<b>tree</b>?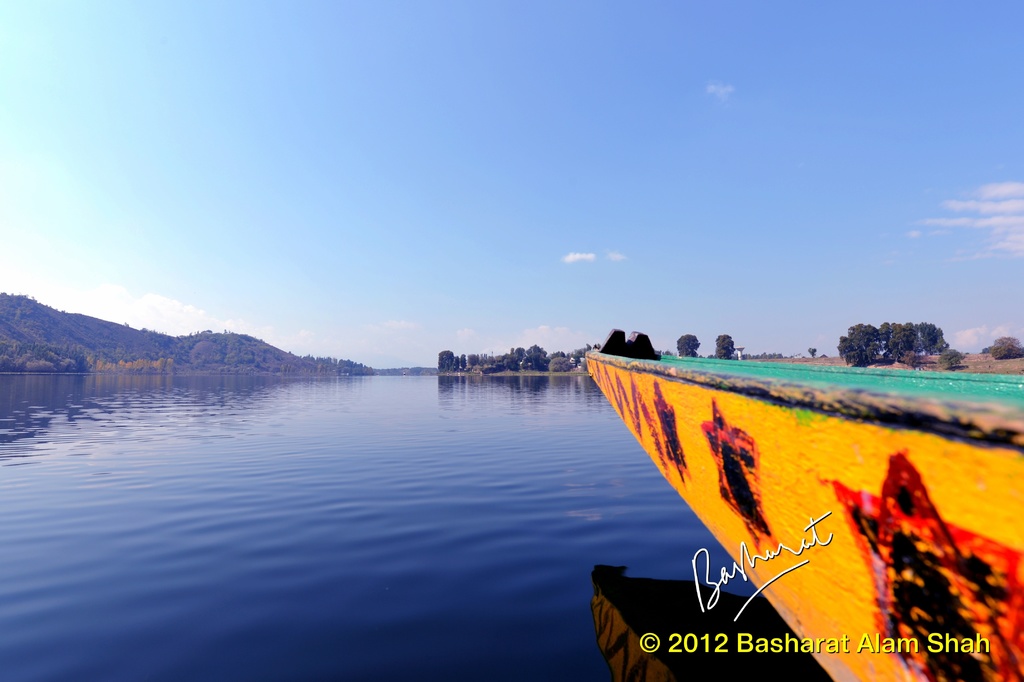
x1=139 y1=327 x2=150 y2=332
